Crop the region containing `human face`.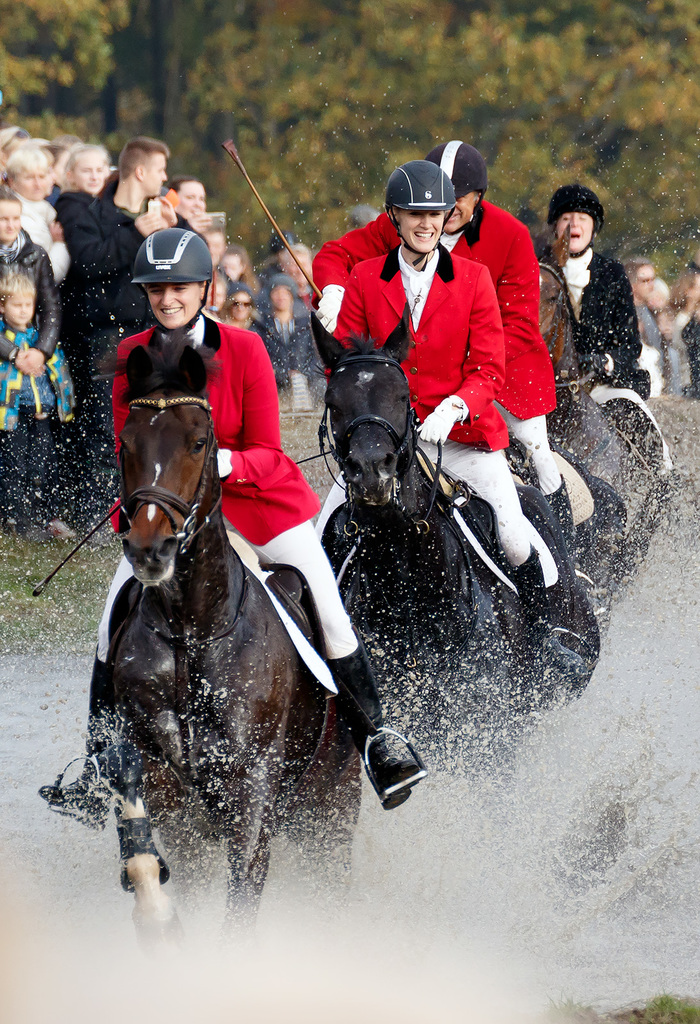
Crop region: Rect(225, 291, 252, 323).
